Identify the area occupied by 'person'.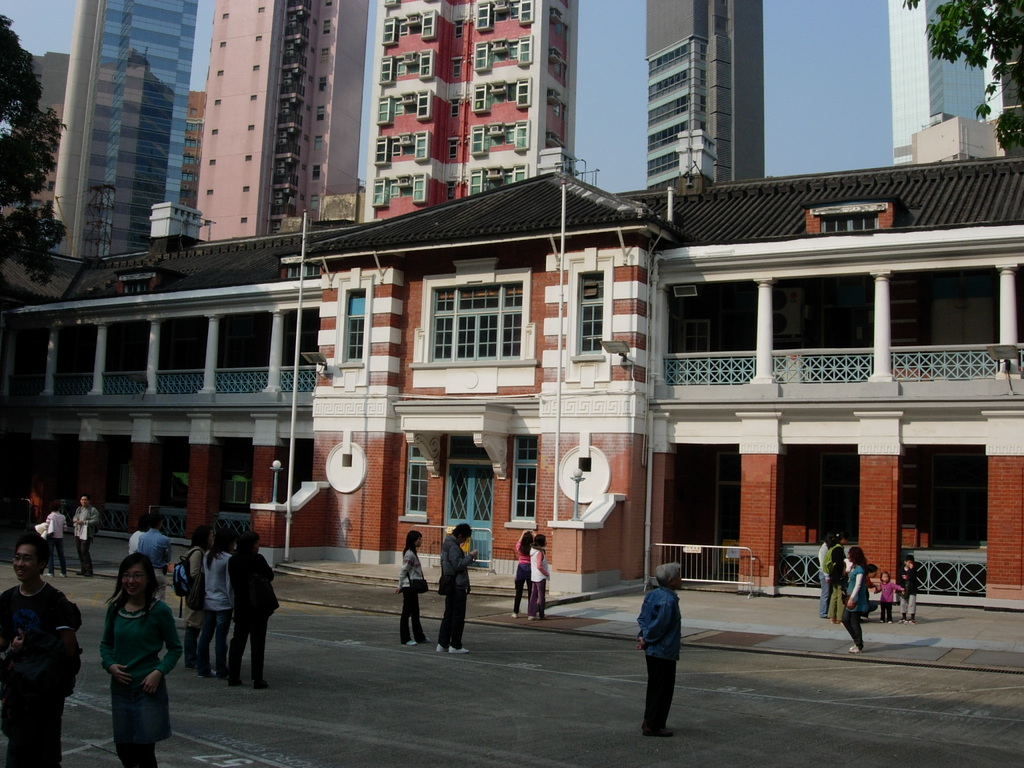
Area: box=[72, 492, 101, 584].
